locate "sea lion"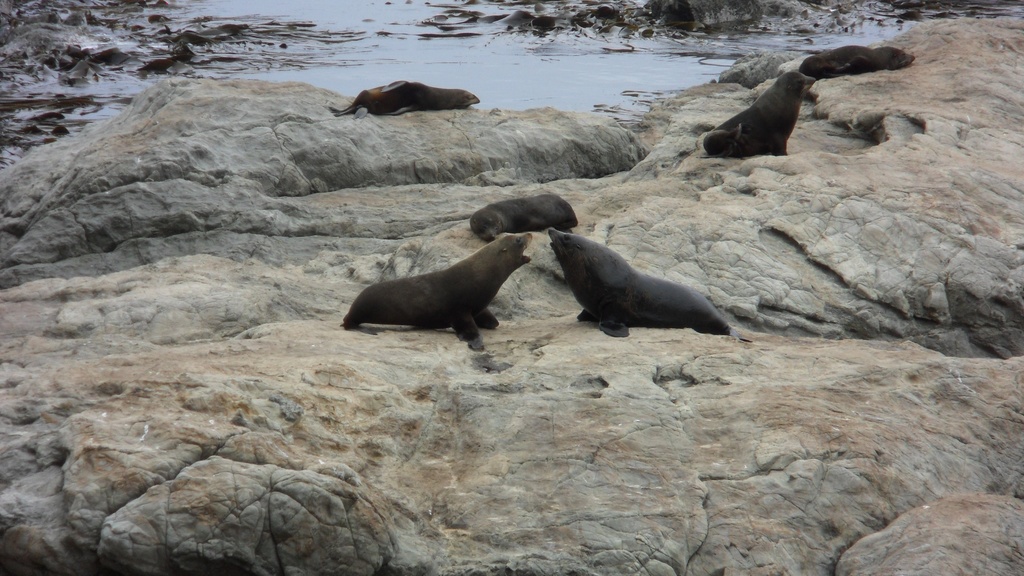
[802, 48, 915, 83]
